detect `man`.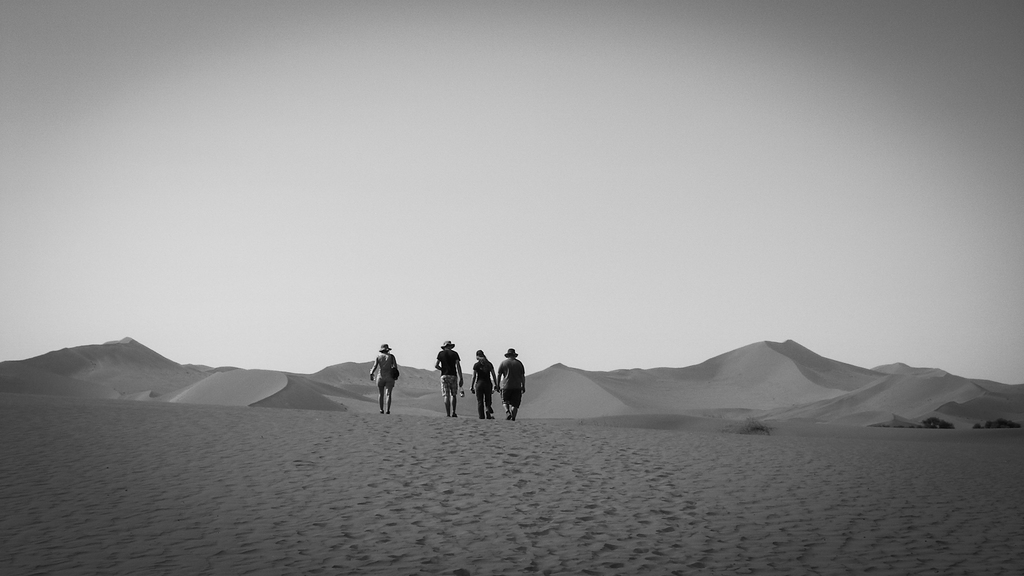
Detected at detection(435, 339, 465, 417).
